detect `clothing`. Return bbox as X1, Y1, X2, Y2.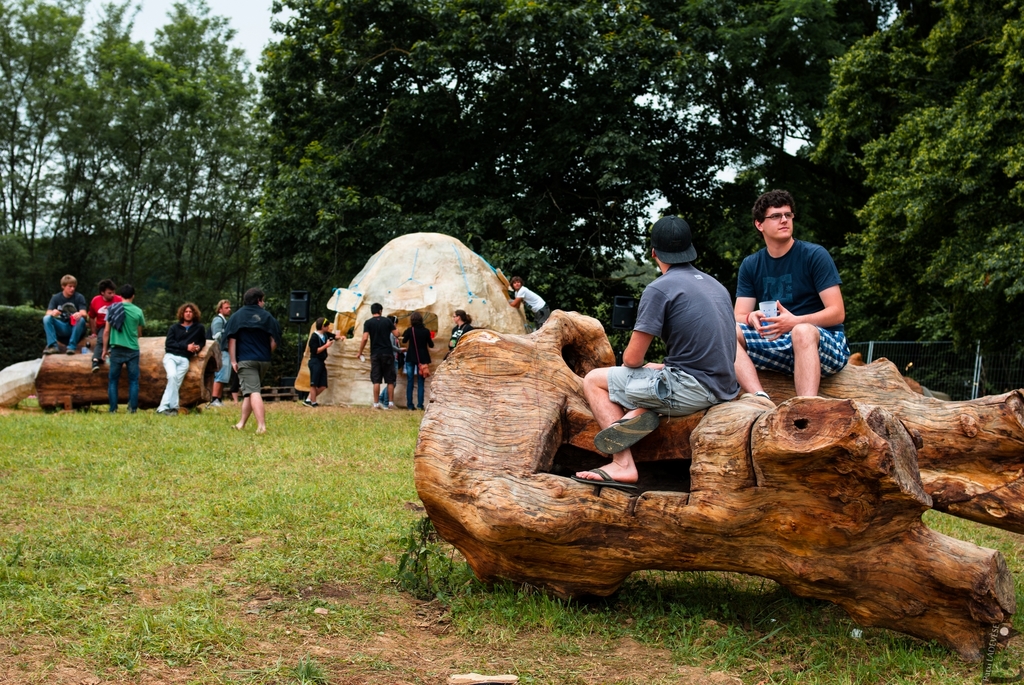
223, 299, 275, 398.
